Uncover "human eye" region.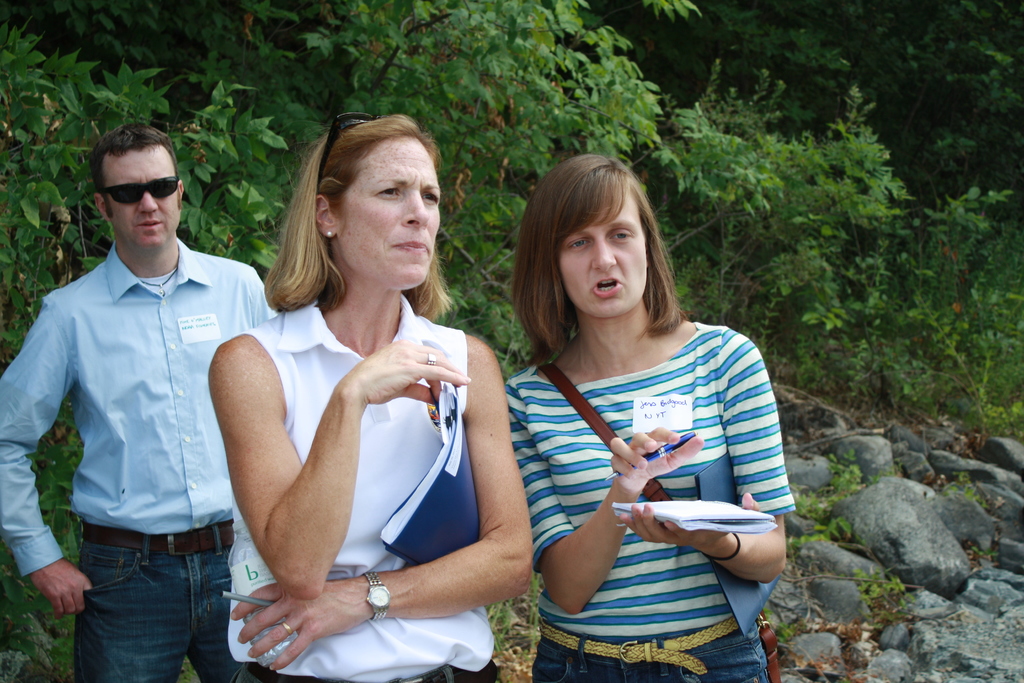
Uncovered: [417, 185, 438, 206].
